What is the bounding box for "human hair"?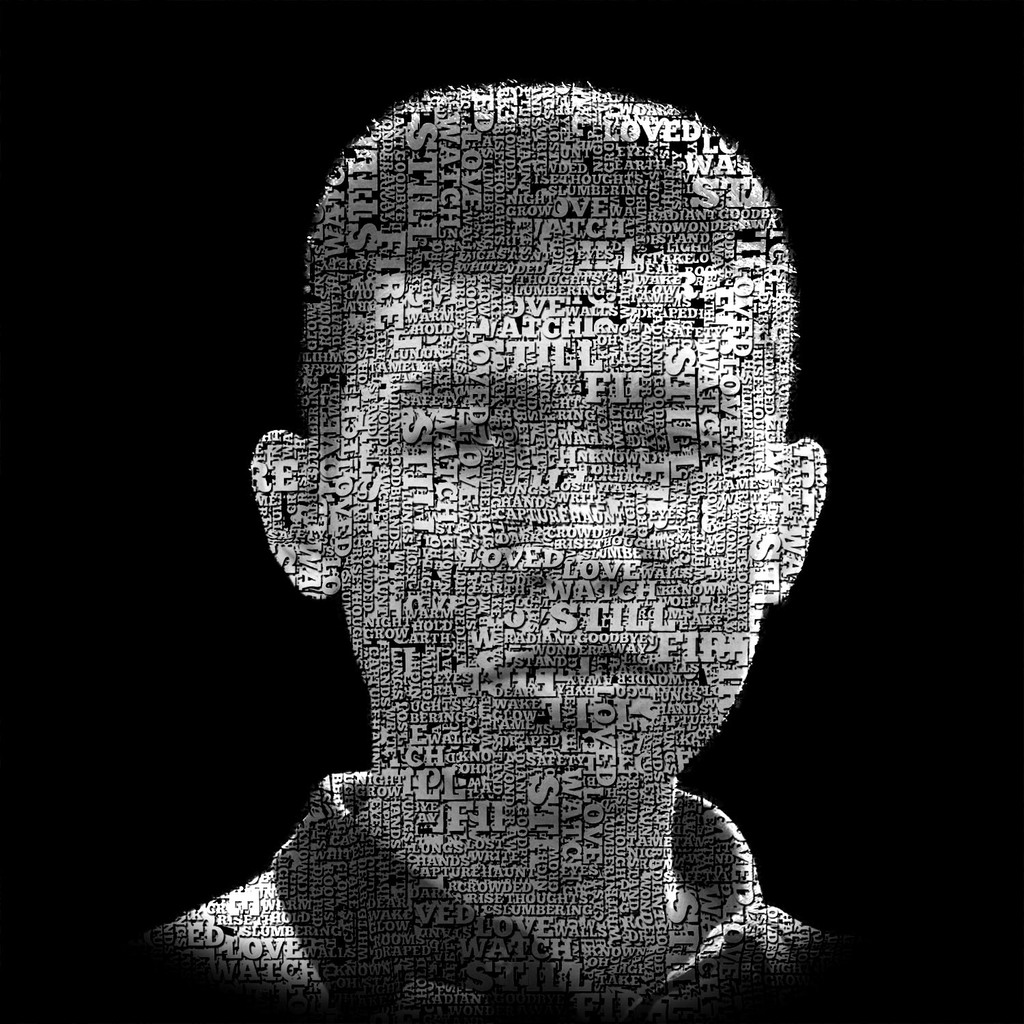
(302, 74, 801, 438).
